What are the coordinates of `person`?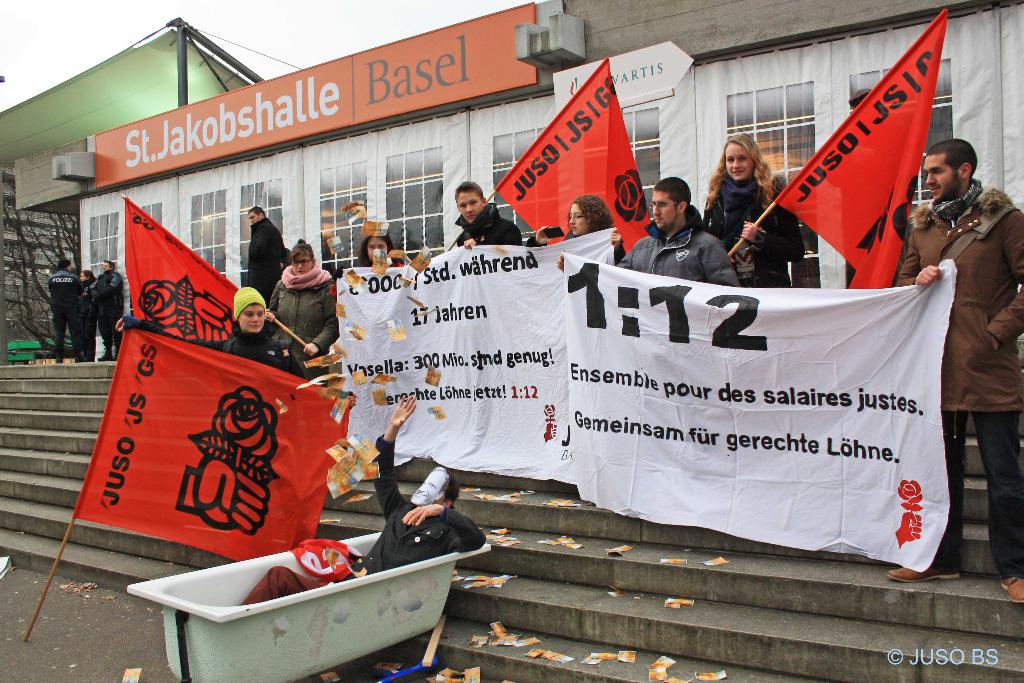
box(880, 133, 1023, 607).
